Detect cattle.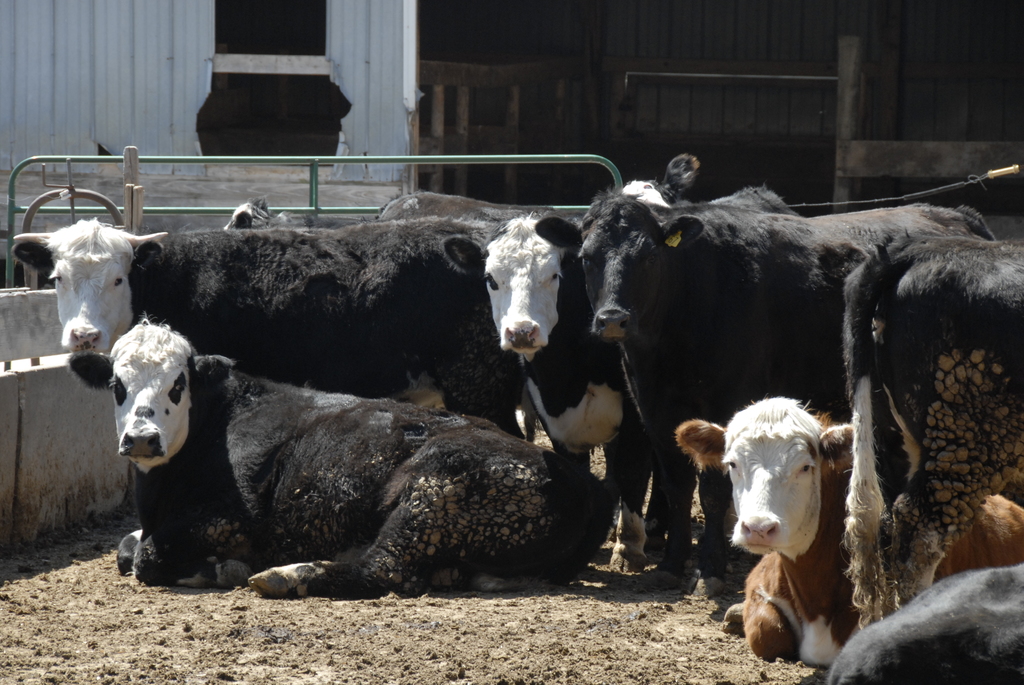
Detected at bbox(675, 400, 1023, 667).
